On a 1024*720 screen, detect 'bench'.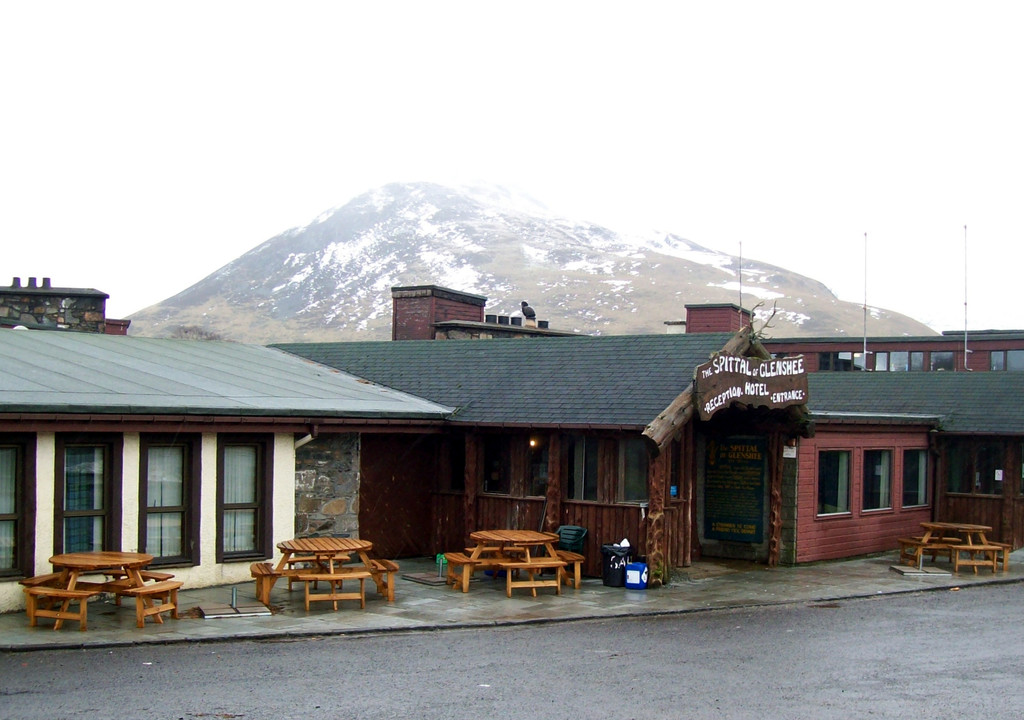
l=287, t=548, r=351, b=596.
